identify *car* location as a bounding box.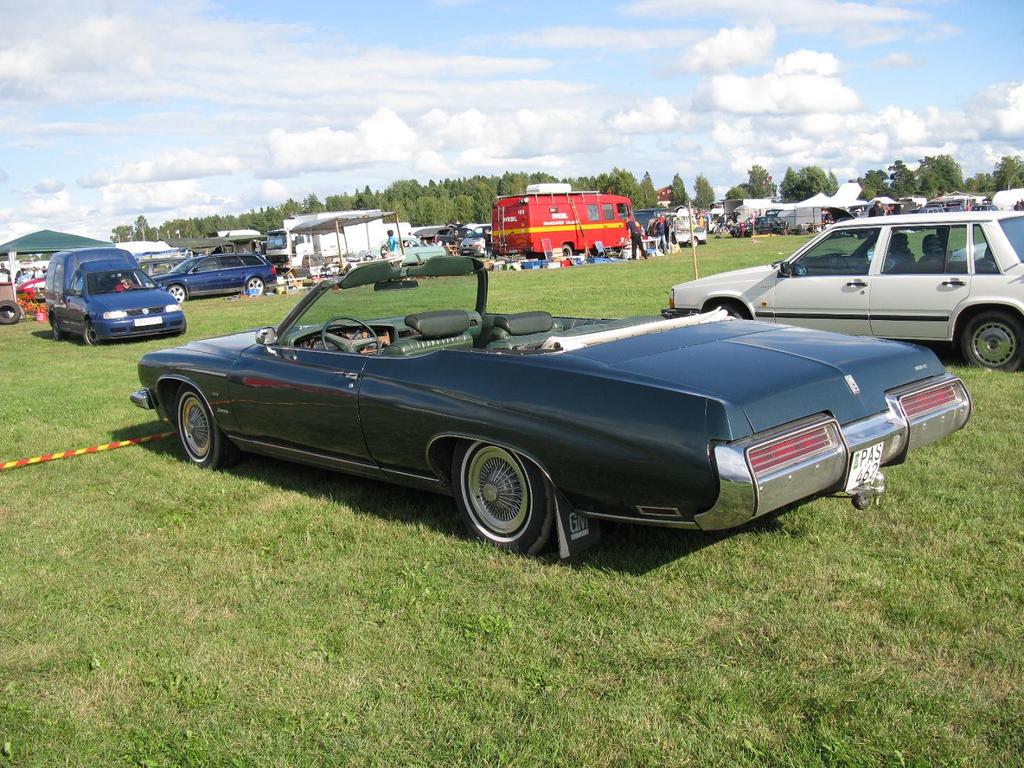
crop(154, 255, 278, 291).
